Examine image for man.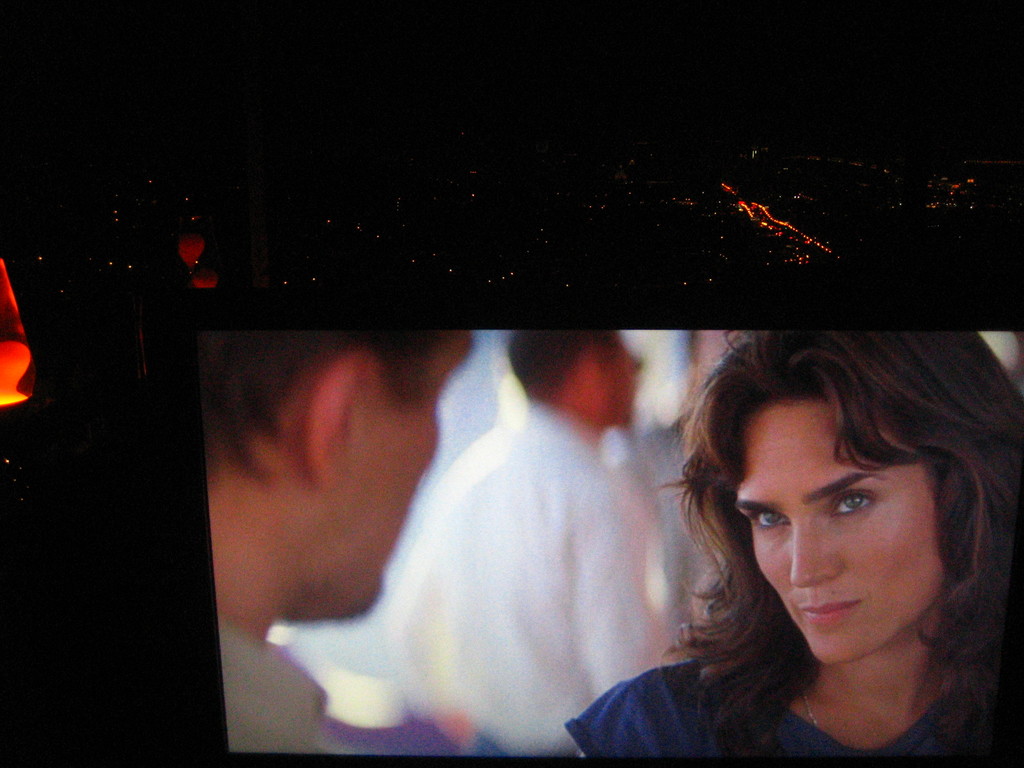
Examination result: pyautogui.locateOnScreen(198, 315, 472, 753).
